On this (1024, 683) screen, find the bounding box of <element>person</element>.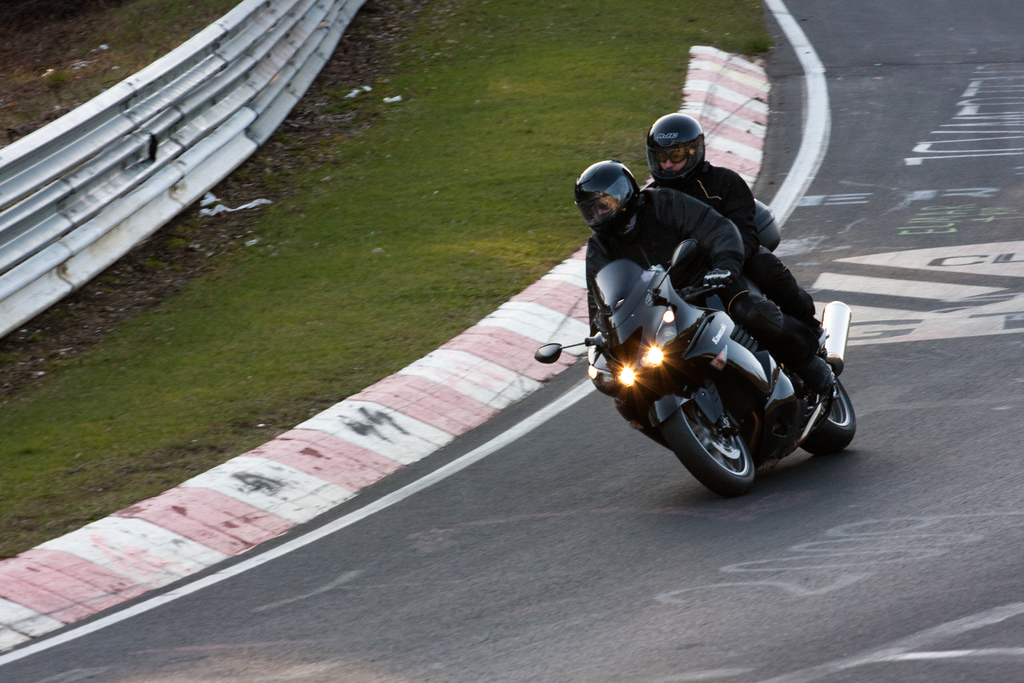
Bounding box: pyautogui.locateOnScreen(573, 161, 833, 388).
